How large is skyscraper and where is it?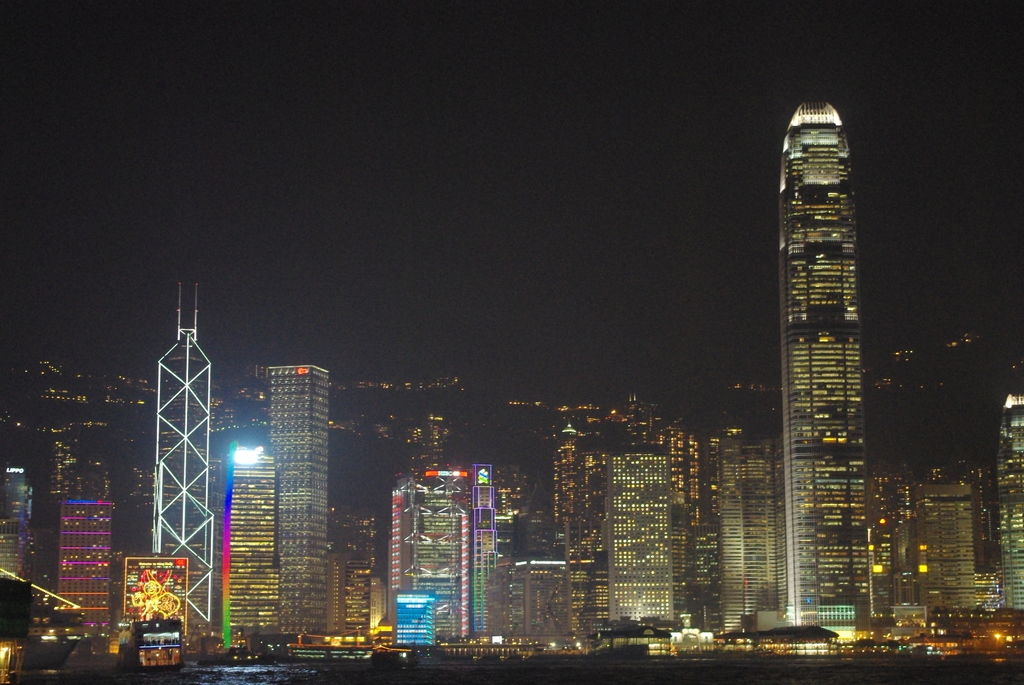
Bounding box: x1=606, y1=446, x2=678, y2=627.
